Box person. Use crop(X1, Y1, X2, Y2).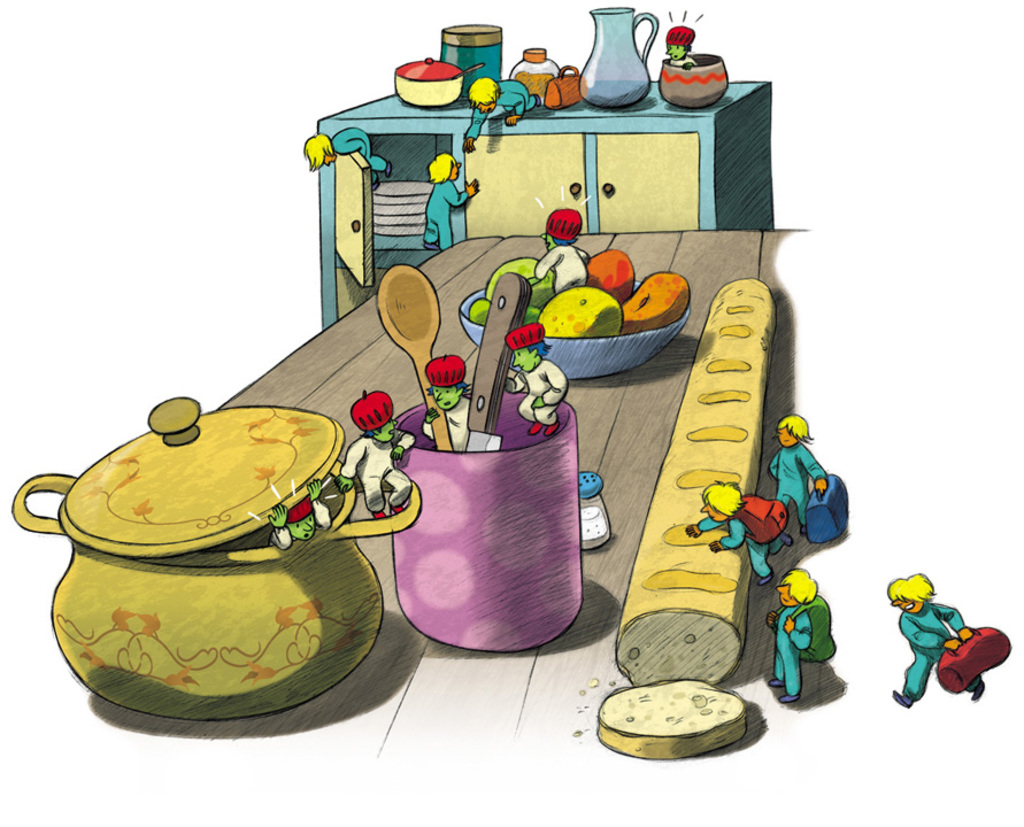
crop(461, 76, 539, 157).
